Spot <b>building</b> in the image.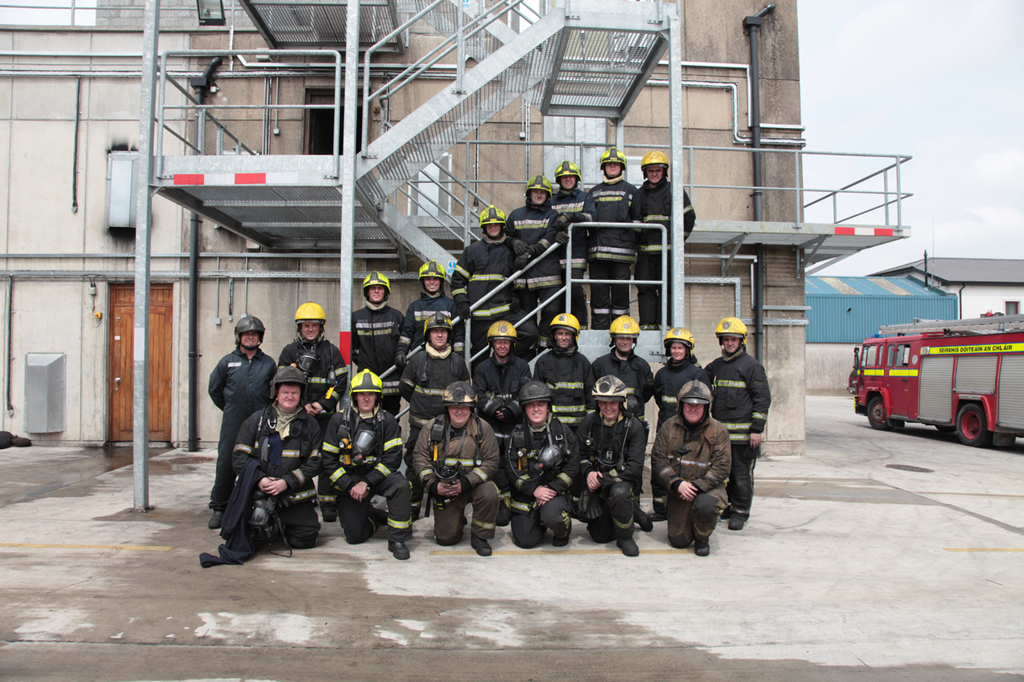
<b>building</b> found at crop(875, 256, 1023, 321).
